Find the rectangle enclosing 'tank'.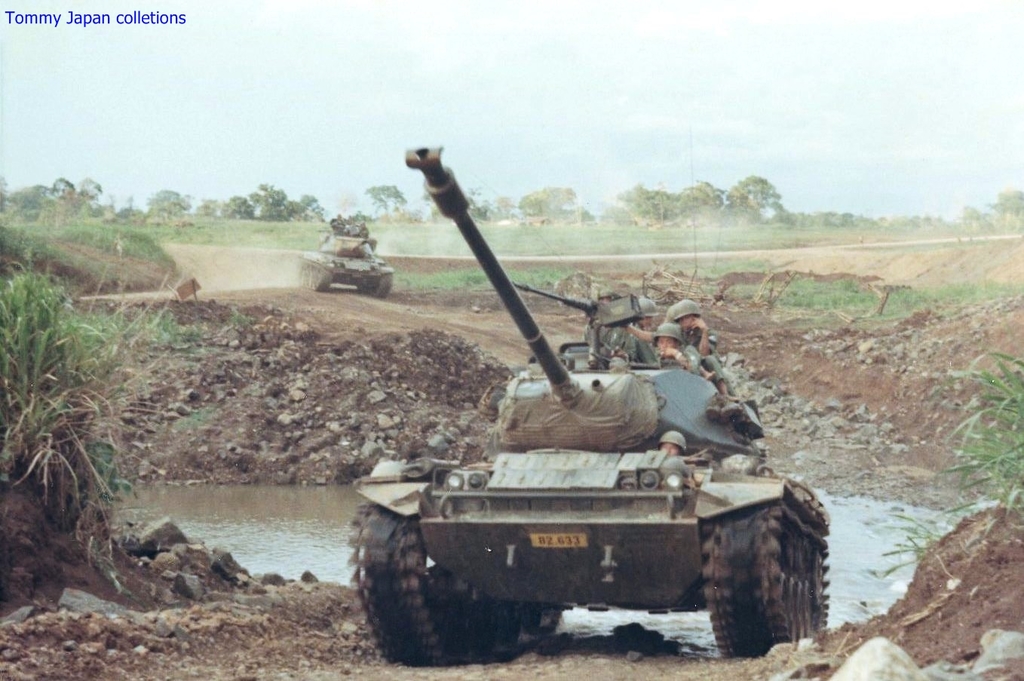
{"x1": 349, "y1": 147, "x2": 832, "y2": 654}.
